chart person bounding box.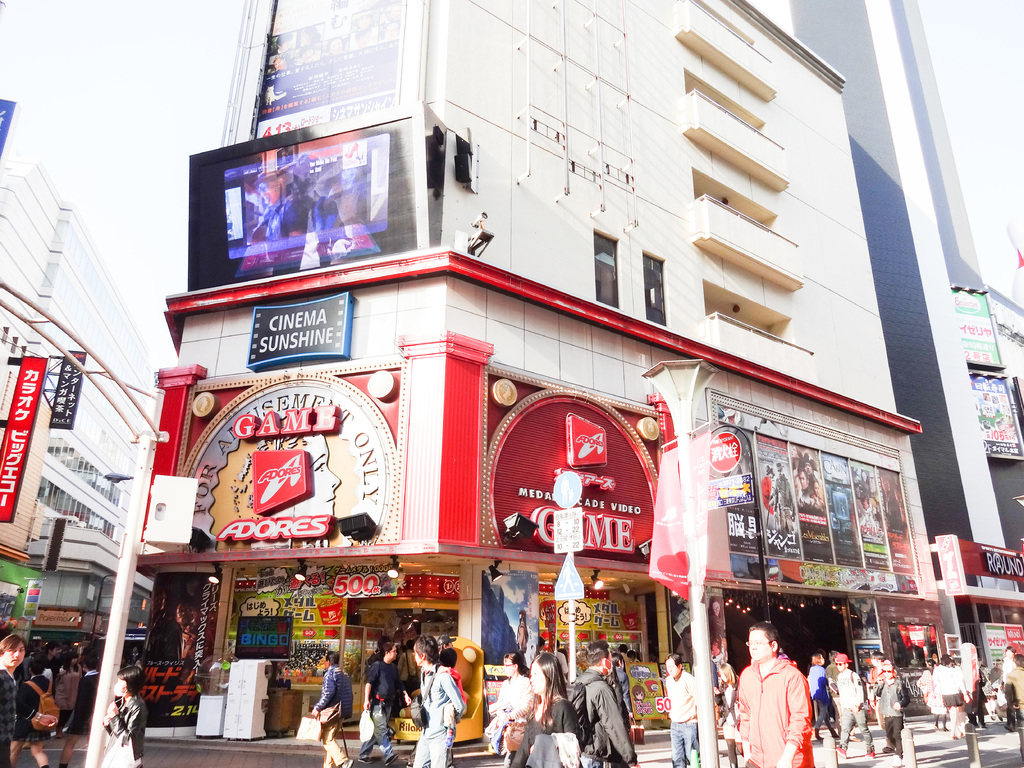
Charted: pyautogui.locateOnScreen(261, 433, 342, 544).
